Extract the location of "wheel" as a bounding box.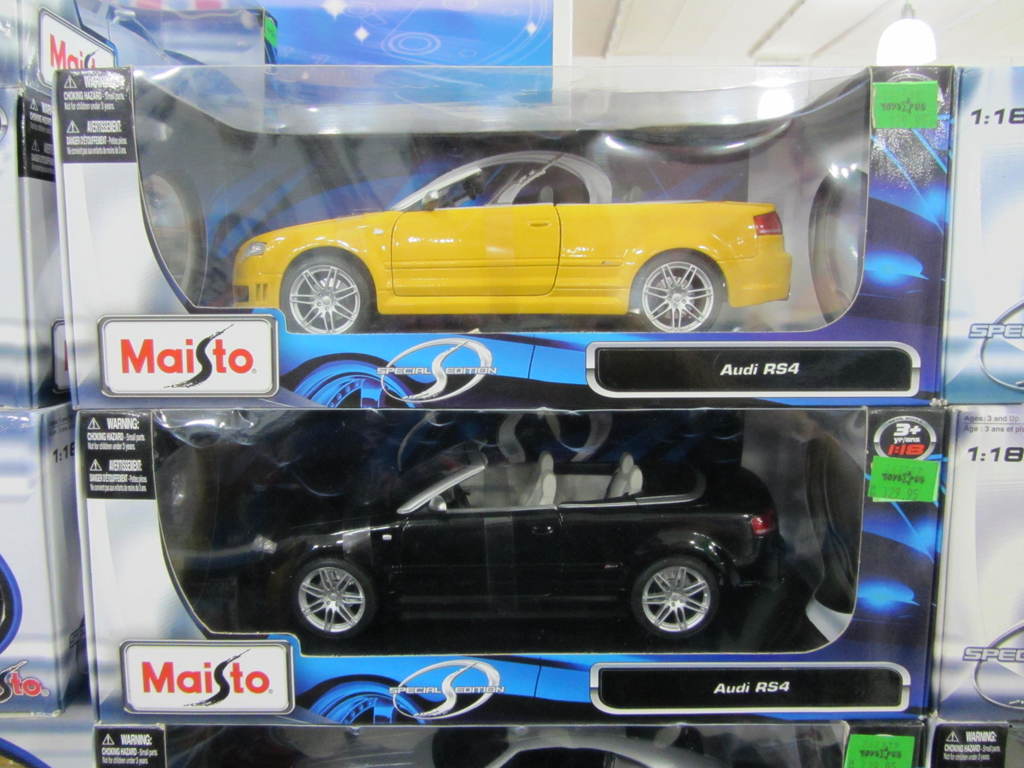
left=630, top=560, right=728, bottom=648.
